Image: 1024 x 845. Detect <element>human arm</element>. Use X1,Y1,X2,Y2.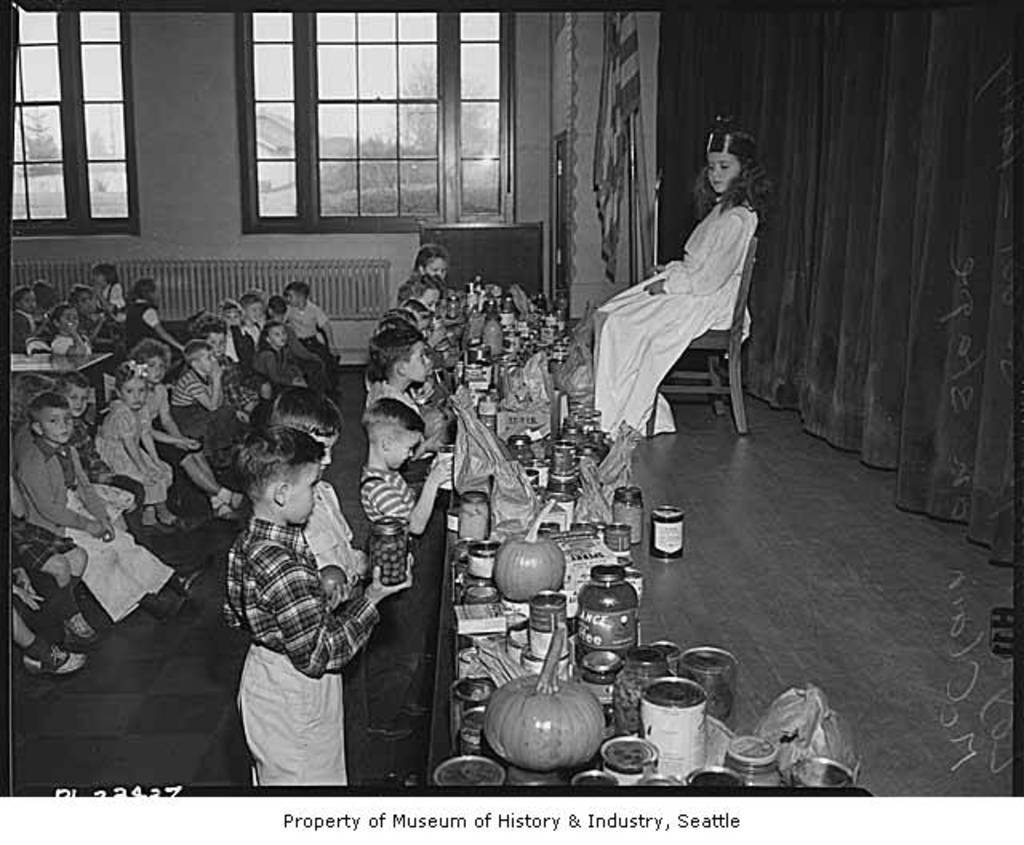
146,394,200,459.
